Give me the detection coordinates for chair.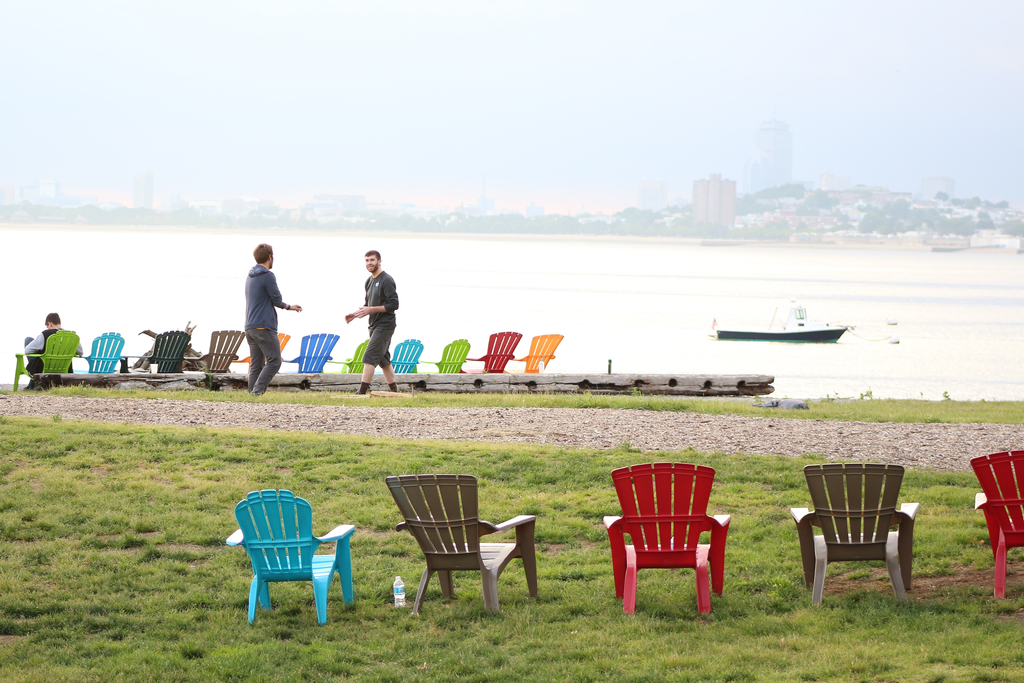
328/338/371/372.
